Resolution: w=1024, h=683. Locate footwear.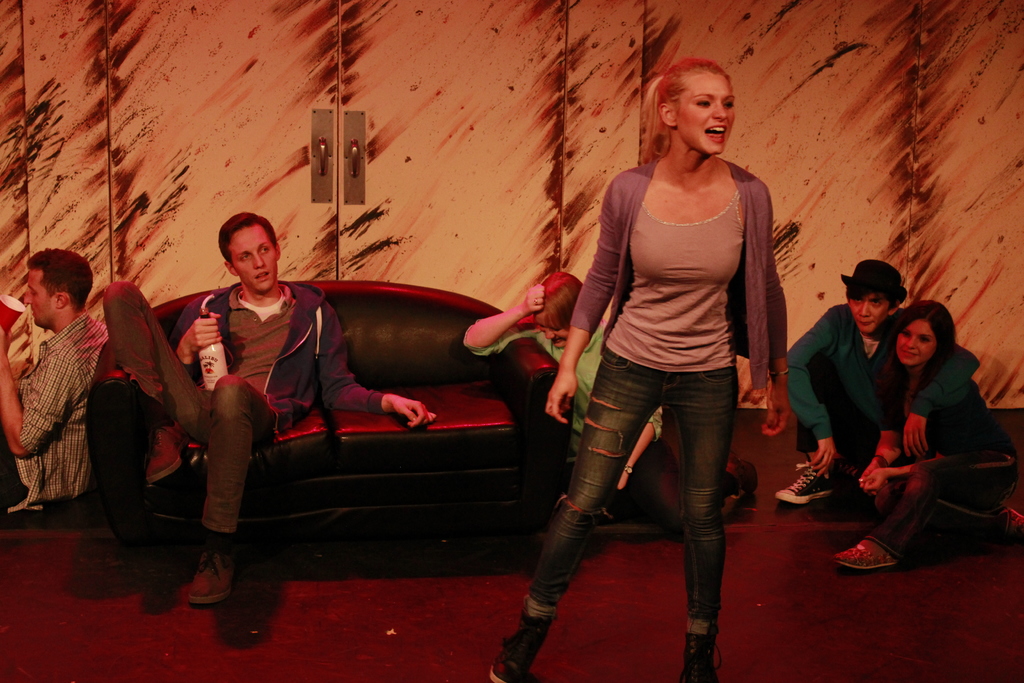
<region>191, 544, 238, 608</region>.
